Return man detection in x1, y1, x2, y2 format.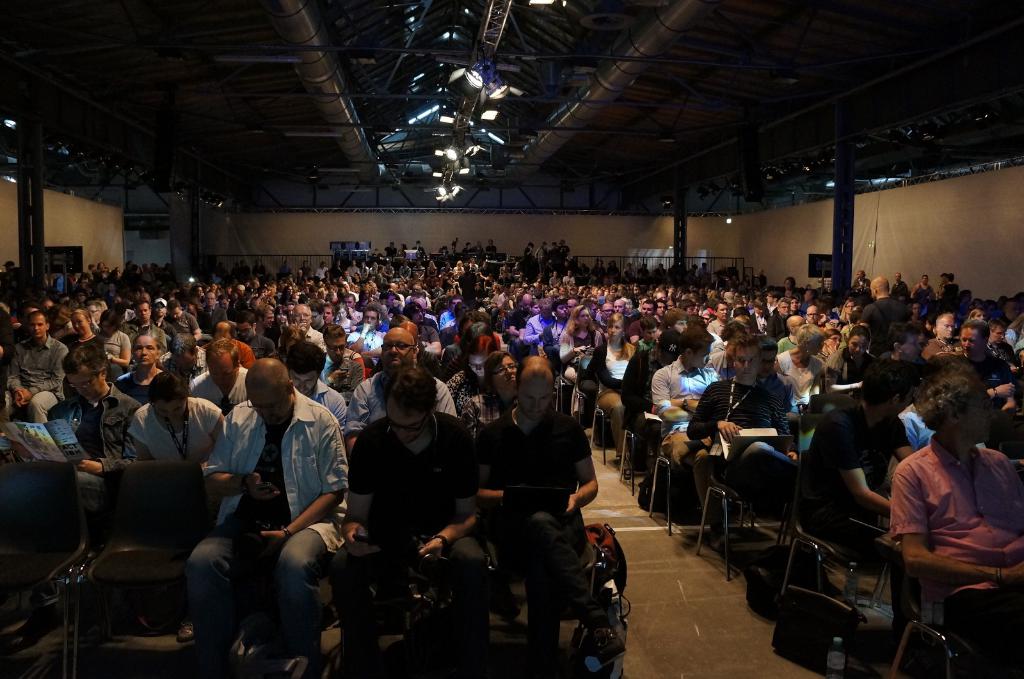
371, 246, 382, 258.
